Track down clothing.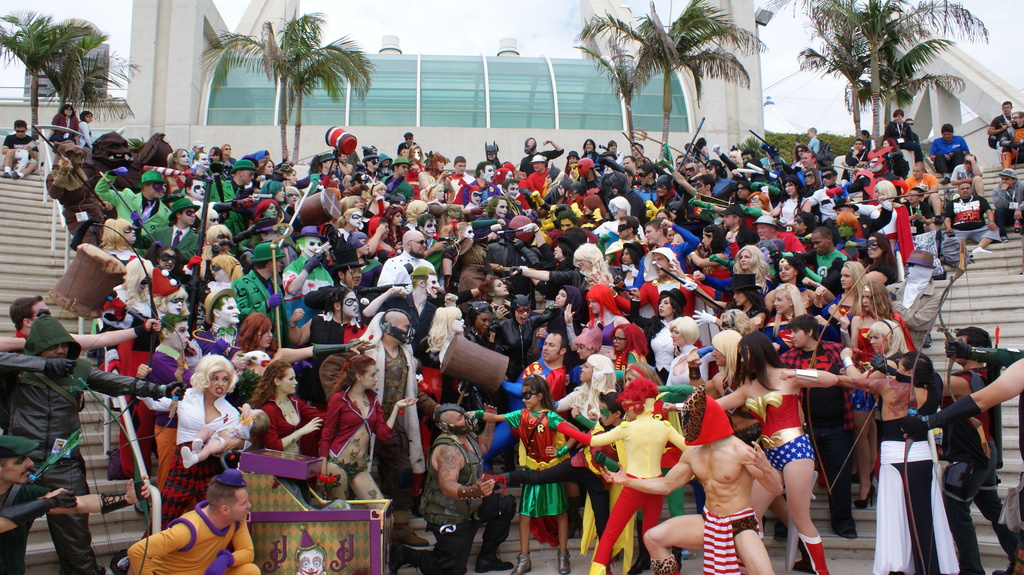
Tracked to x1=788, y1=278, x2=817, y2=311.
